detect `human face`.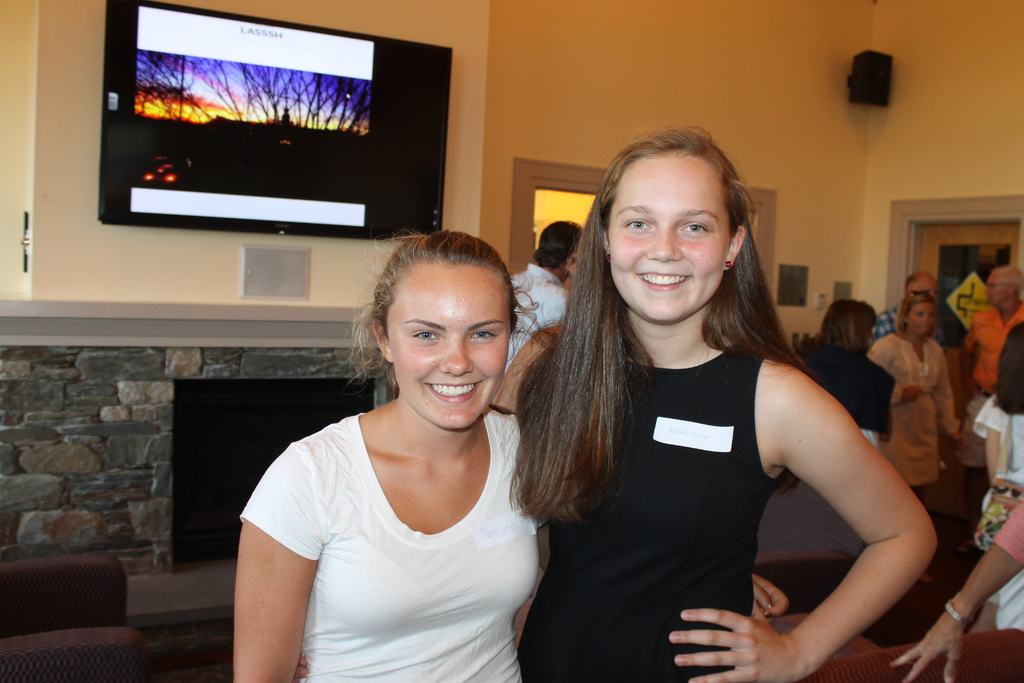
Detected at bbox(986, 267, 1011, 304).
